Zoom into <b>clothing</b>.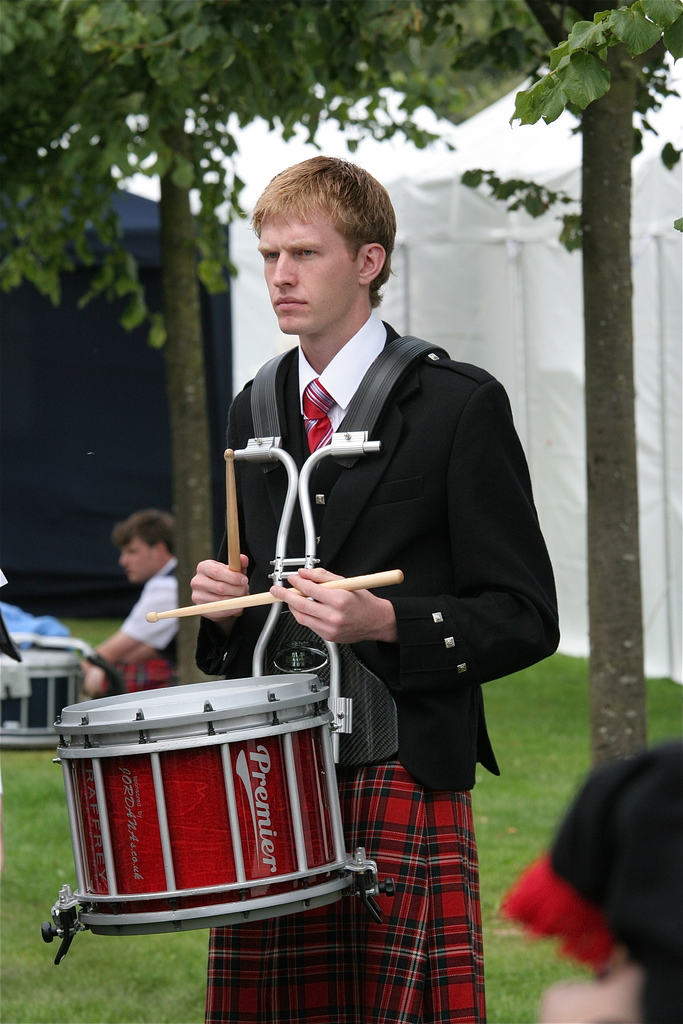
Zoom target: (496,734,682,1023).
